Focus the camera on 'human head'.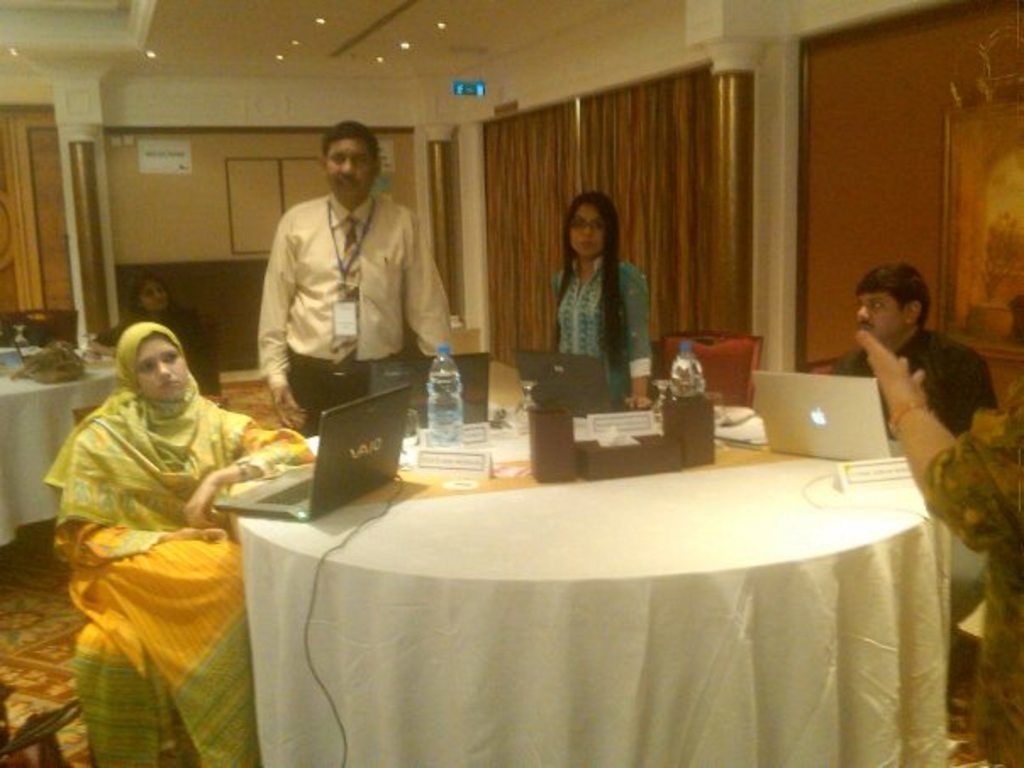
Focus region: 563:193:622:263.
